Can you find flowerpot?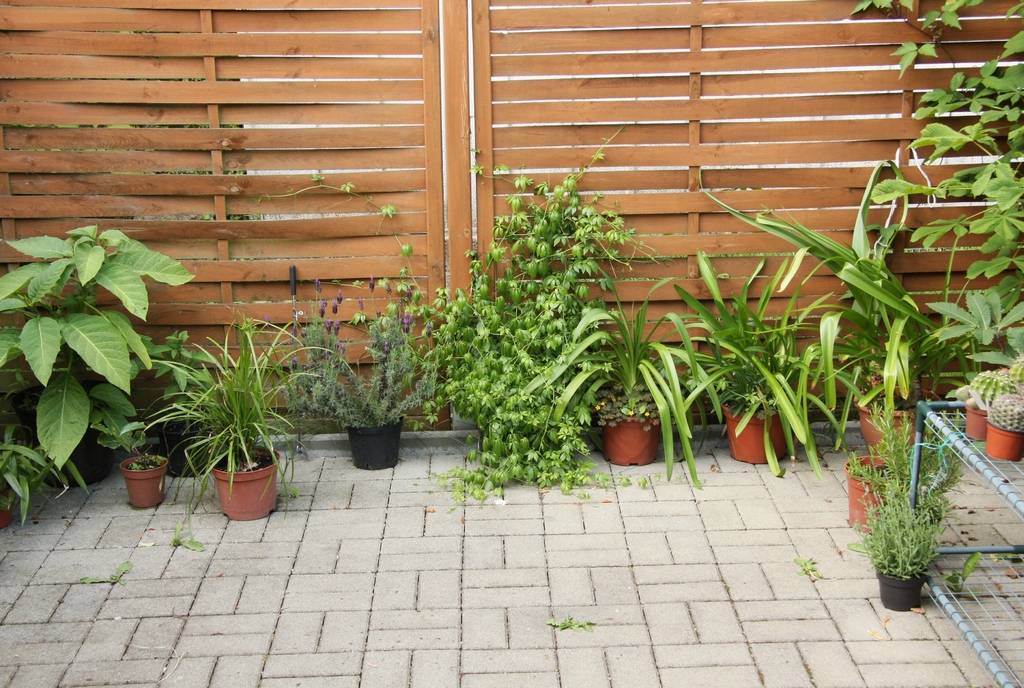
Yes, bounding box: left=965, top=401, right=989, bottom=439.
